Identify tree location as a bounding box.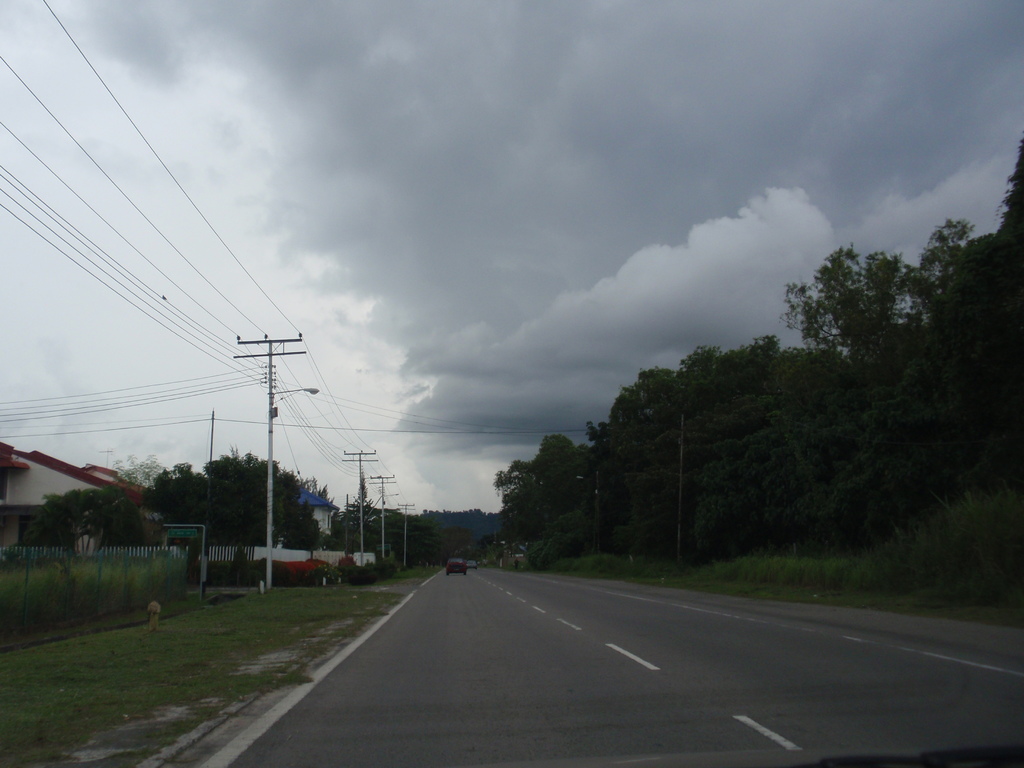
box=[107, 455, 170, 495].
